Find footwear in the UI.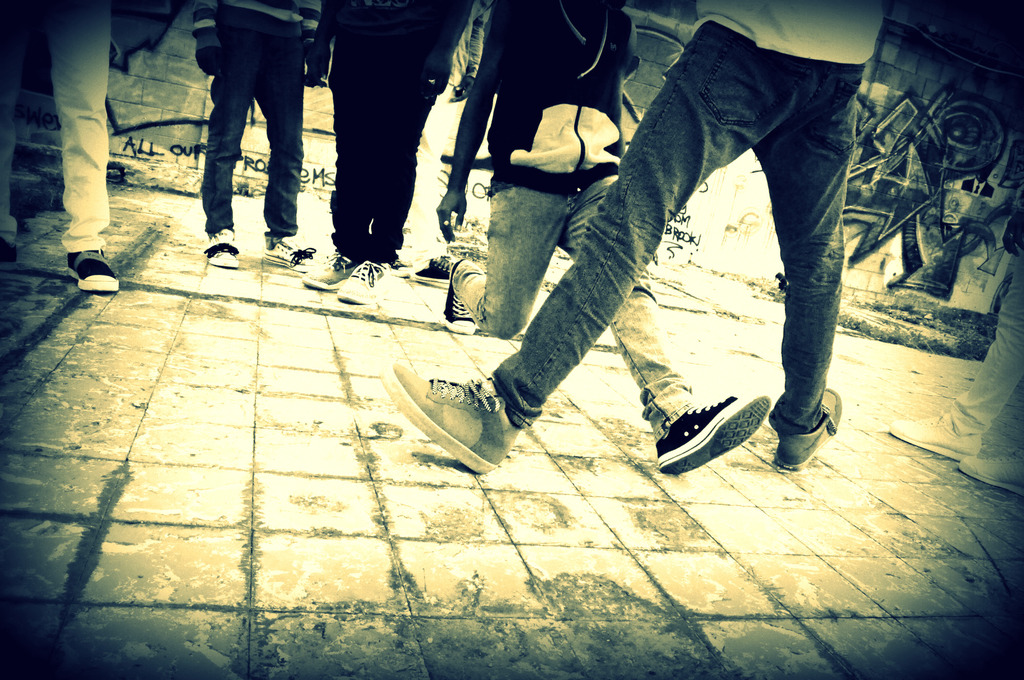
UI element at box(409, 252, 456, 287).
